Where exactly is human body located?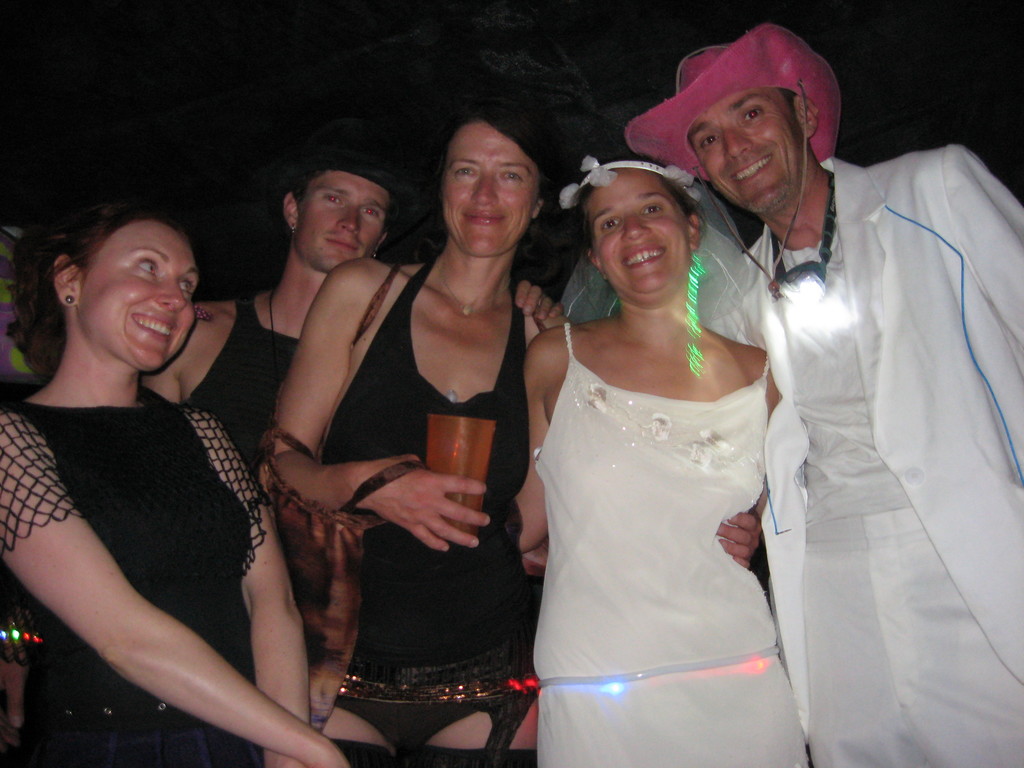
Its bounding box is box=[6, 185, 322, 760].
